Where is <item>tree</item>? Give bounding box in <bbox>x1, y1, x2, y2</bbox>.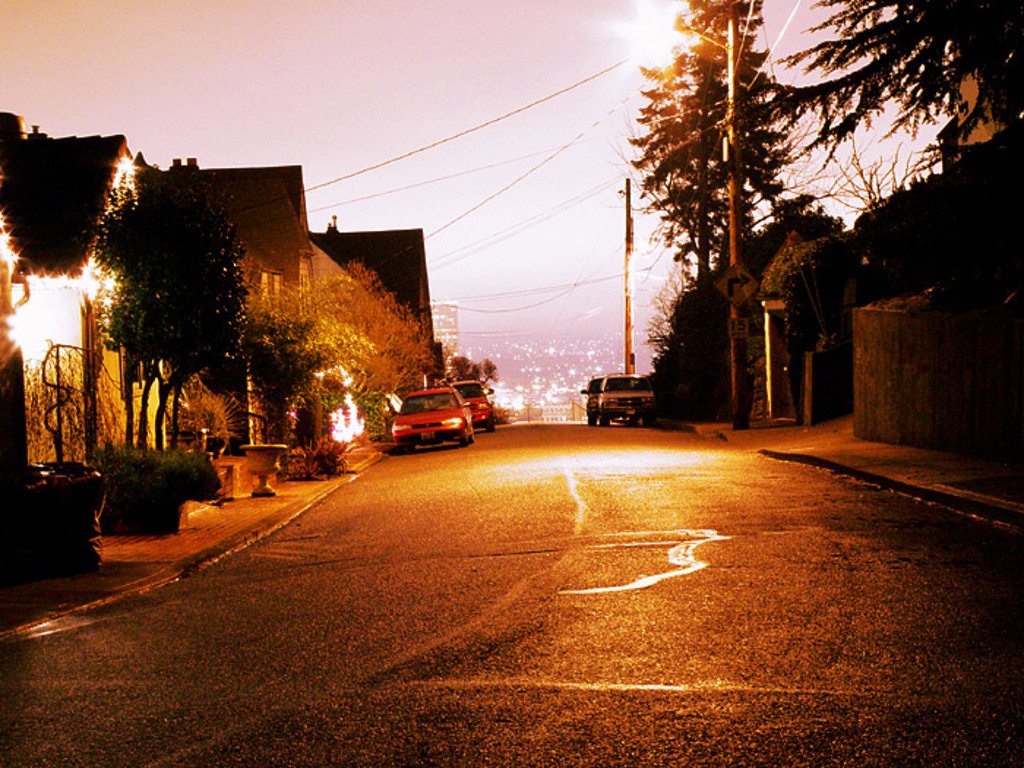
<bbox>740, 193, 869, 288</bbox>.
